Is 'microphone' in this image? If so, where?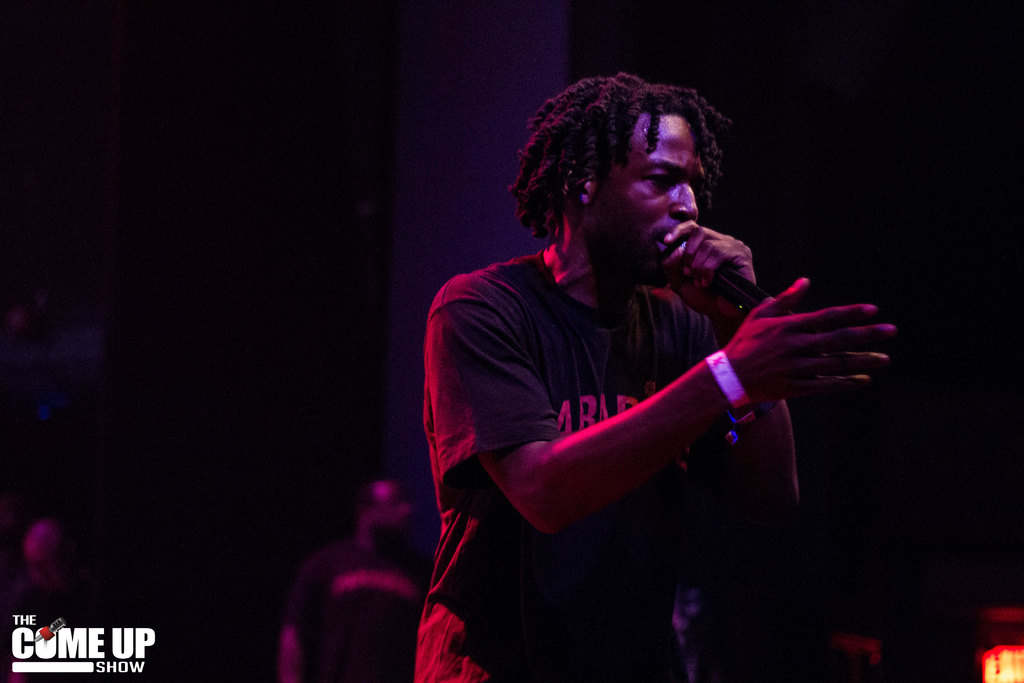
Yes, at bbox=(671, 243, 774, 320).
